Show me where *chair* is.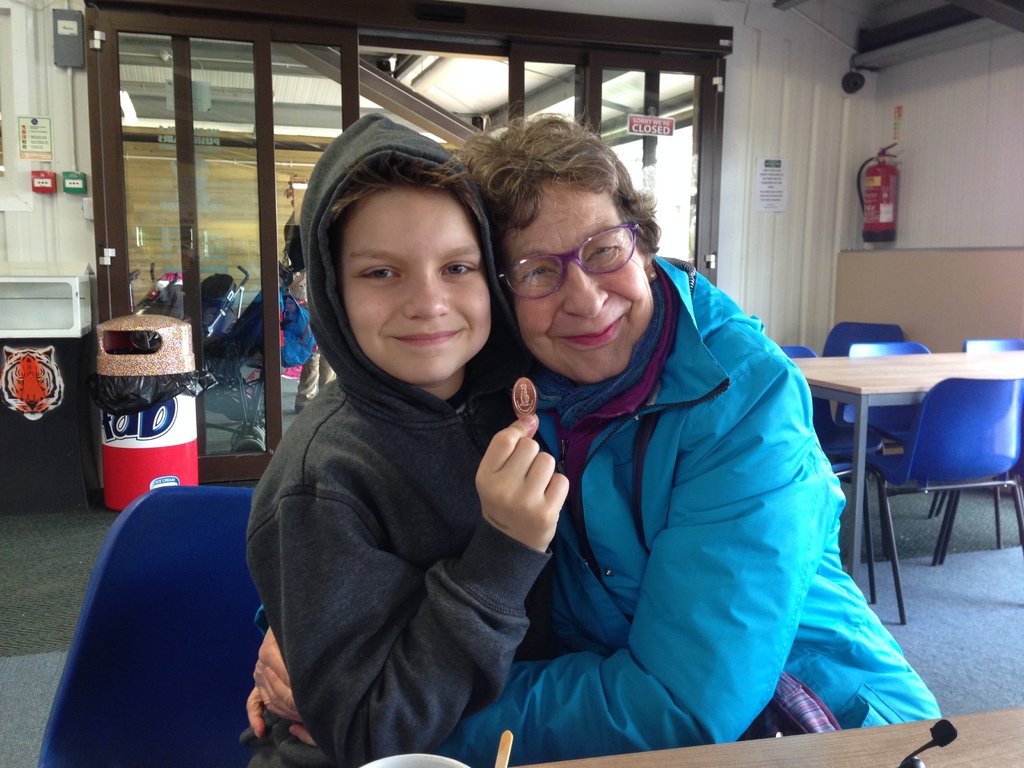
*chair* is at pyautogui.locateOnScreen(819, 321, 906, 358).
